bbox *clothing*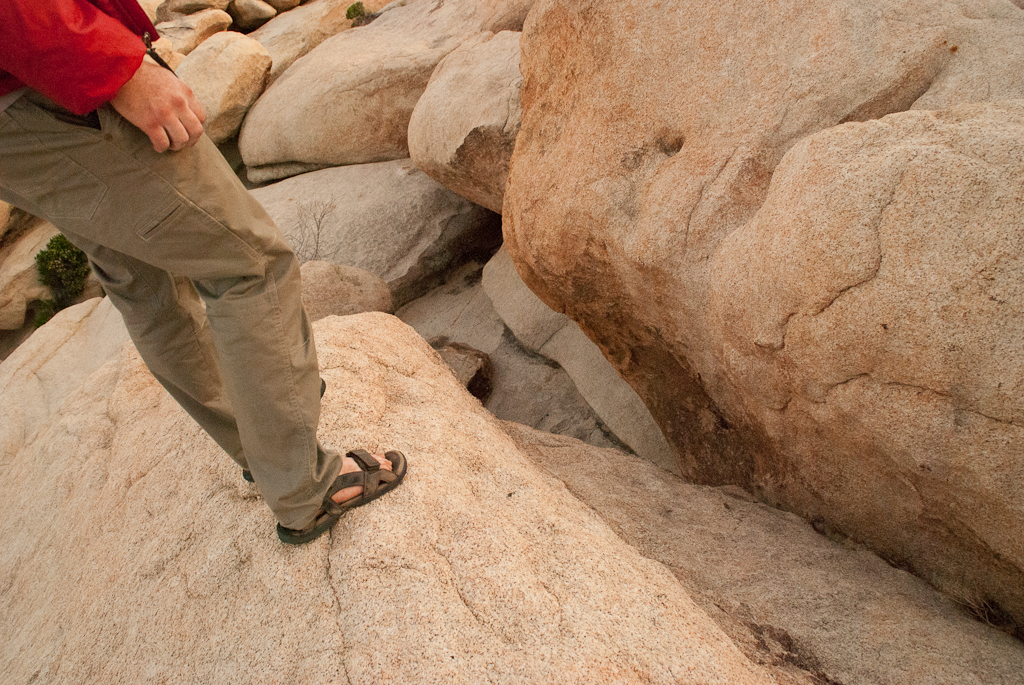
[0, 0, 346, 530]
